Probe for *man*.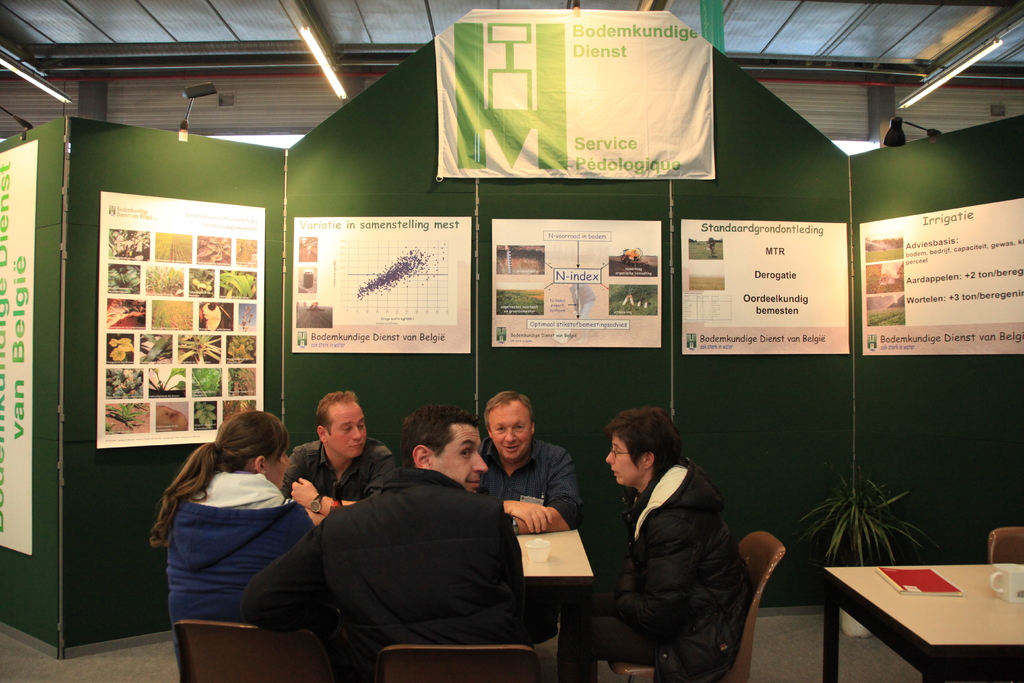
Probe result: box(275, 387, 422, 530).
